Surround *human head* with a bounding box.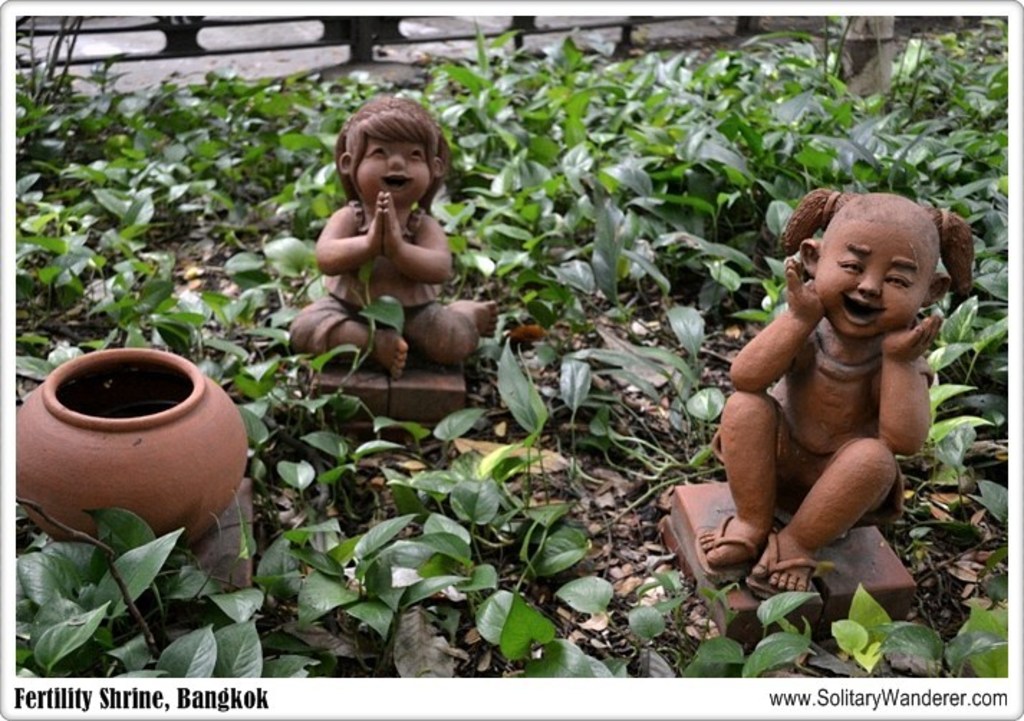
[x1=326, y1=96, x2=445, y2=218].
